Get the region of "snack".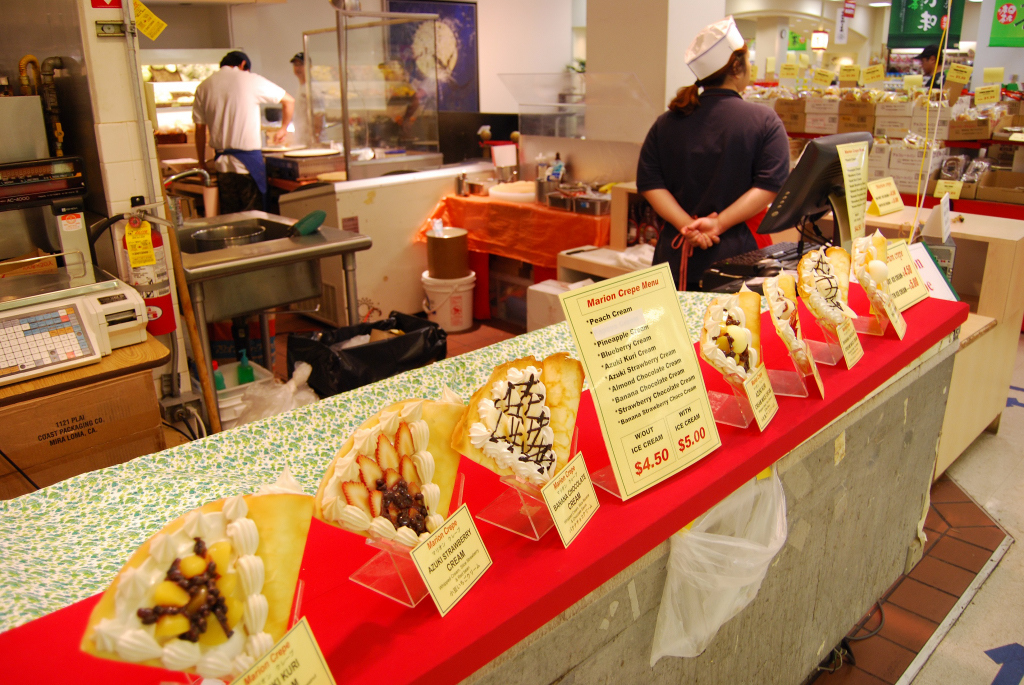
x1=85 y1=490 x2=314 y2=684.
